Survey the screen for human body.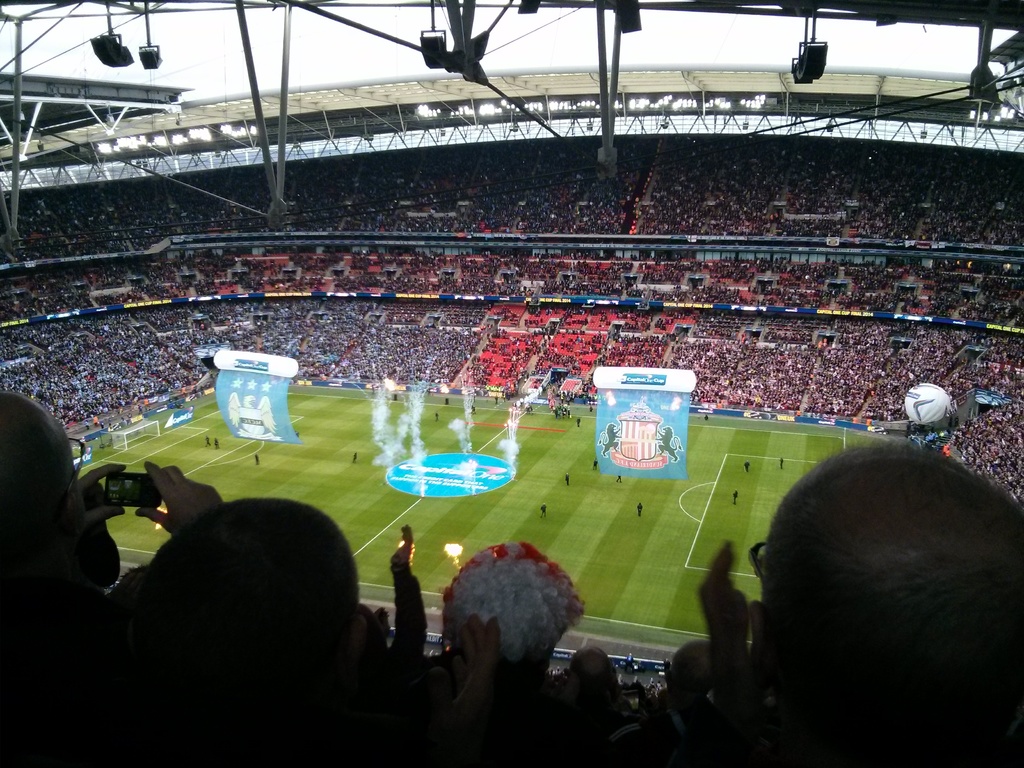
Survey found: x1=541, y1=505, x2=547, y2=516.
